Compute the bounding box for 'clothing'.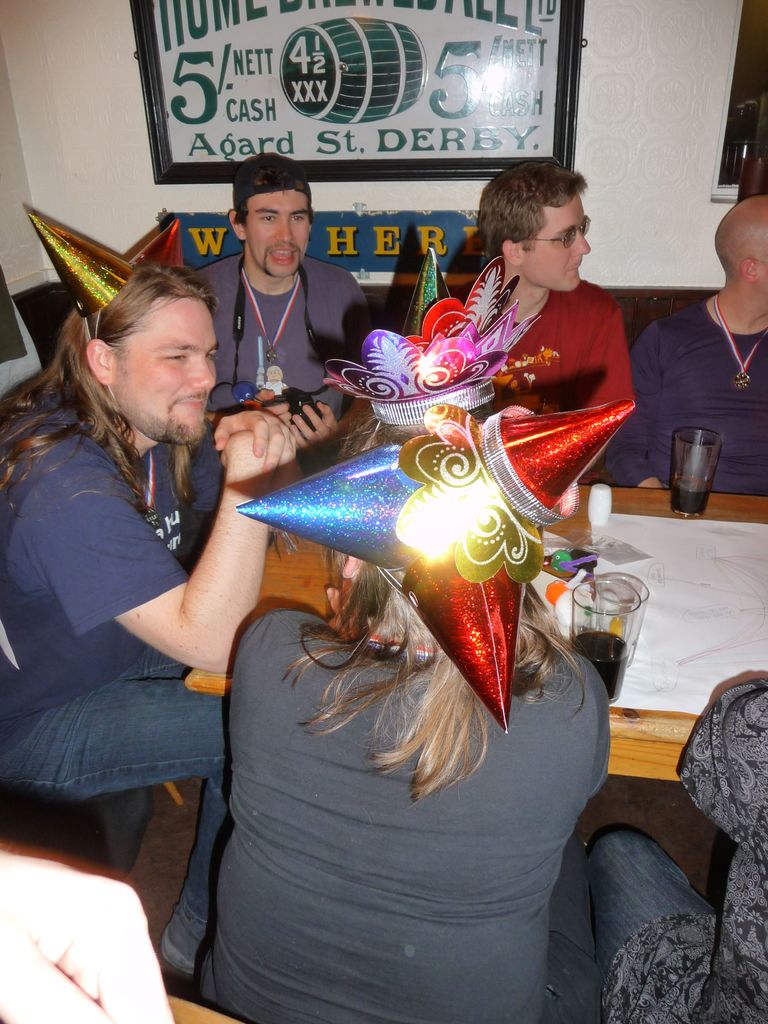
582,666,767,1023.
